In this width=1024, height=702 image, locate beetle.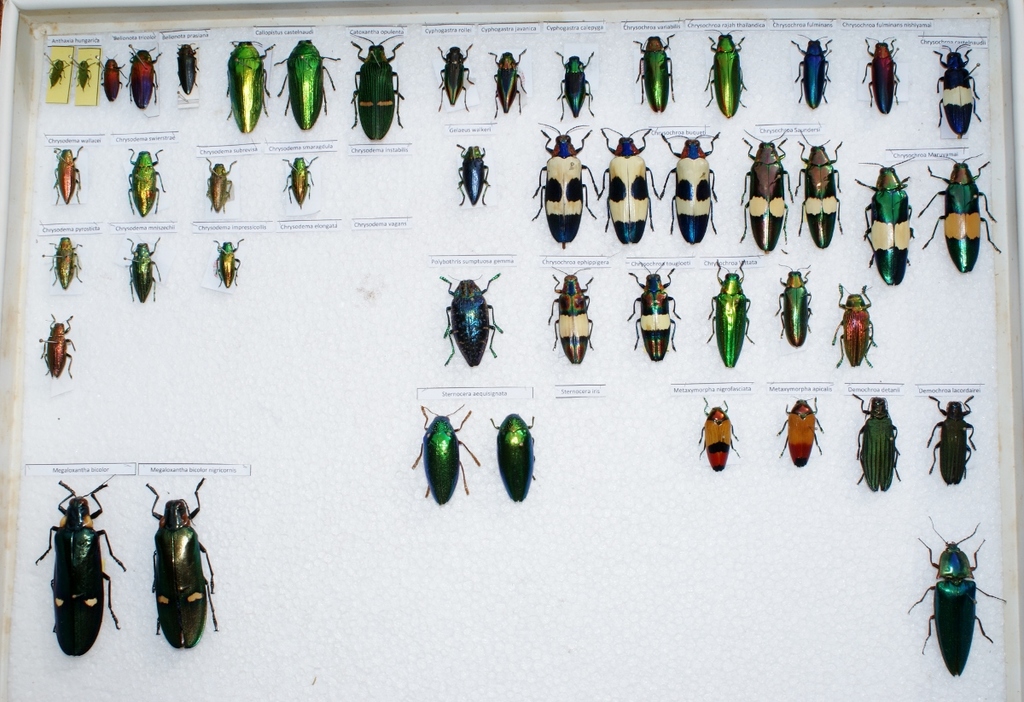
Bounding box: (927,403,973,480).
